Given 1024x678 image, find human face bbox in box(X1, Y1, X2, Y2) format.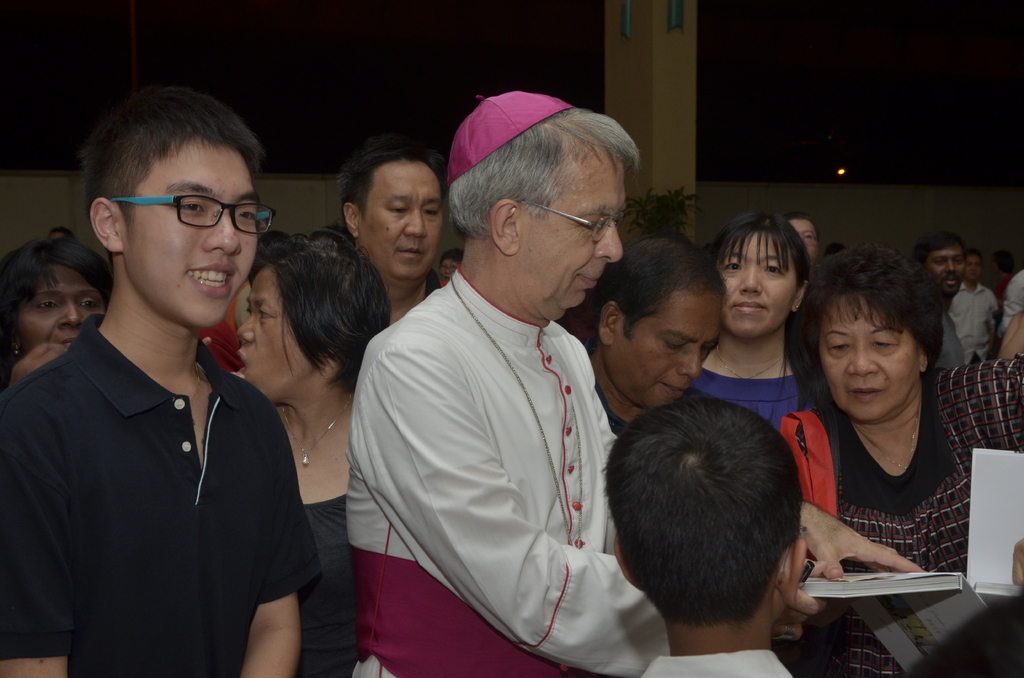
box(822, 297, 922, 420).
